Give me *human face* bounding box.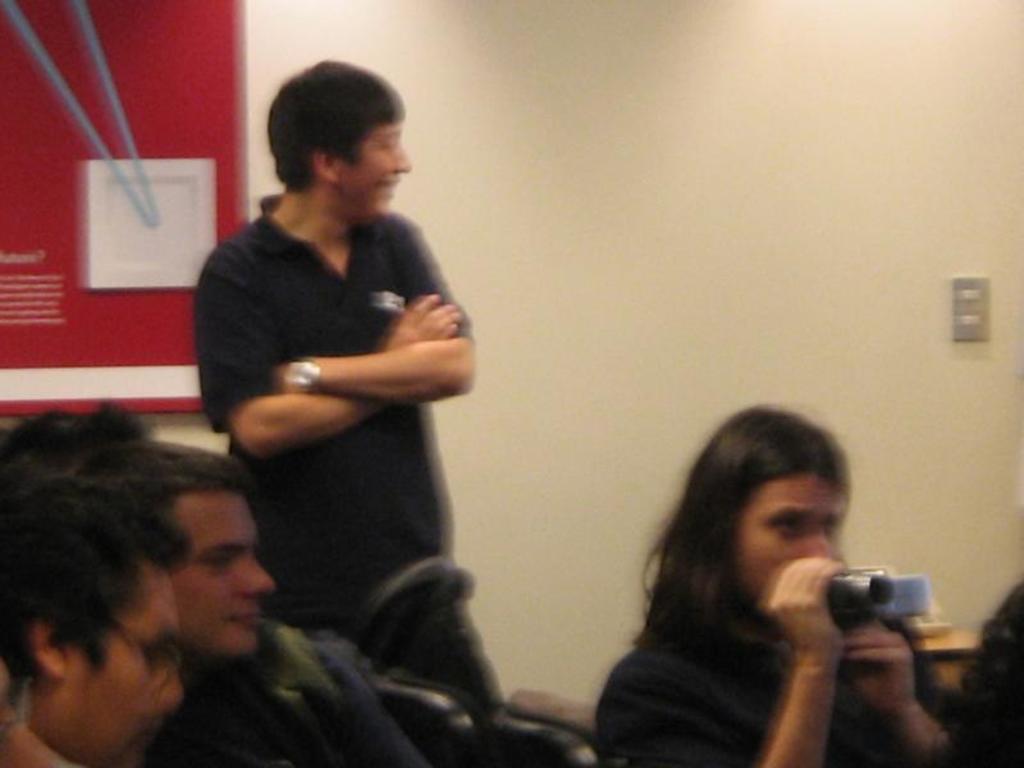
<box>329,114,408,223</box>.
